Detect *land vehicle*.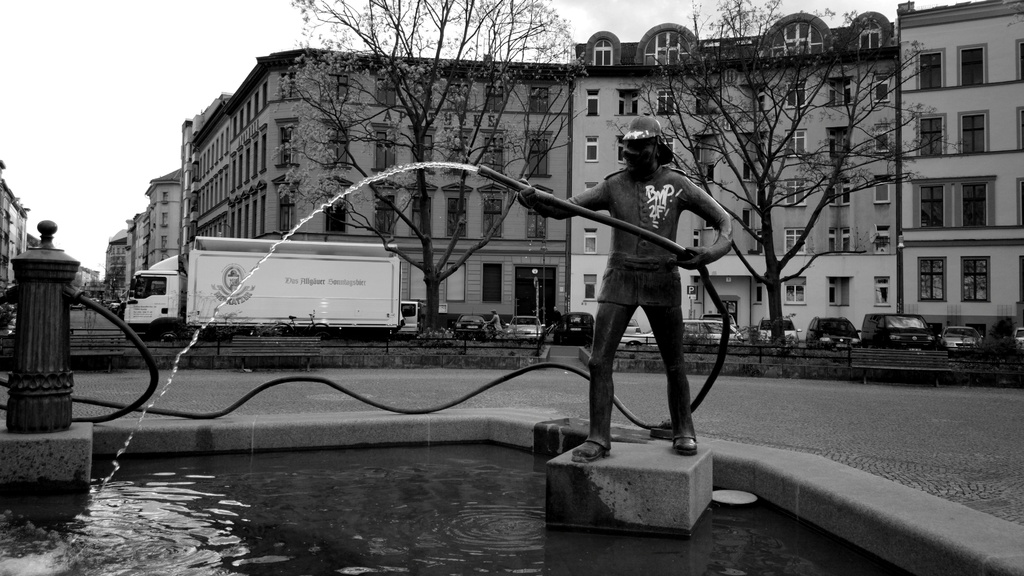
Detected at rect(939, 321, 981, 353).
